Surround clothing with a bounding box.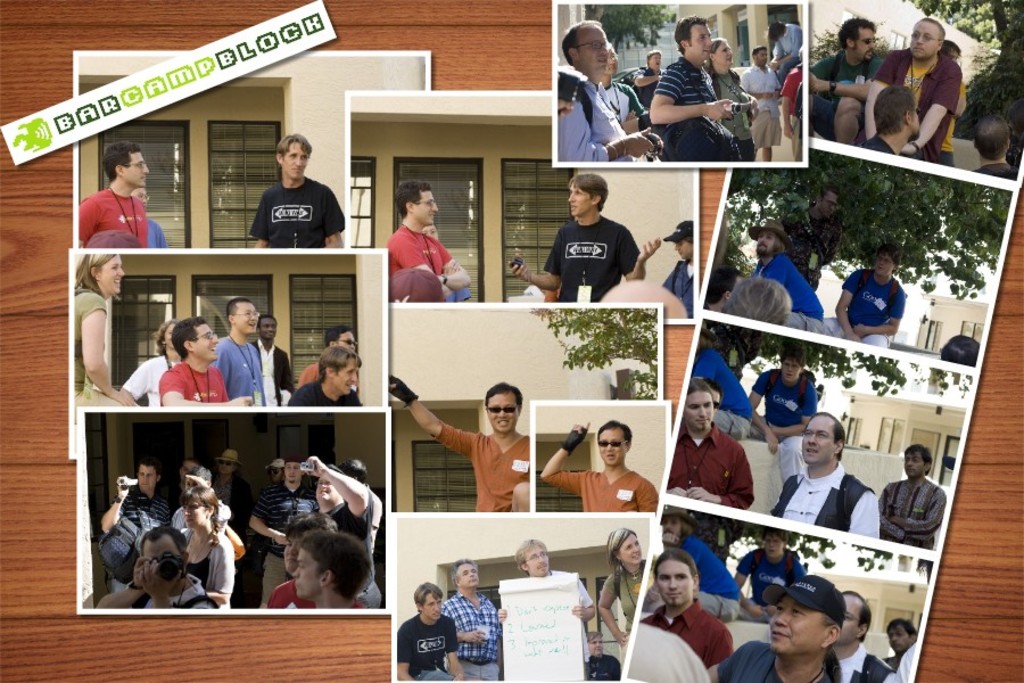
detection(736, 543, 811, 610).
